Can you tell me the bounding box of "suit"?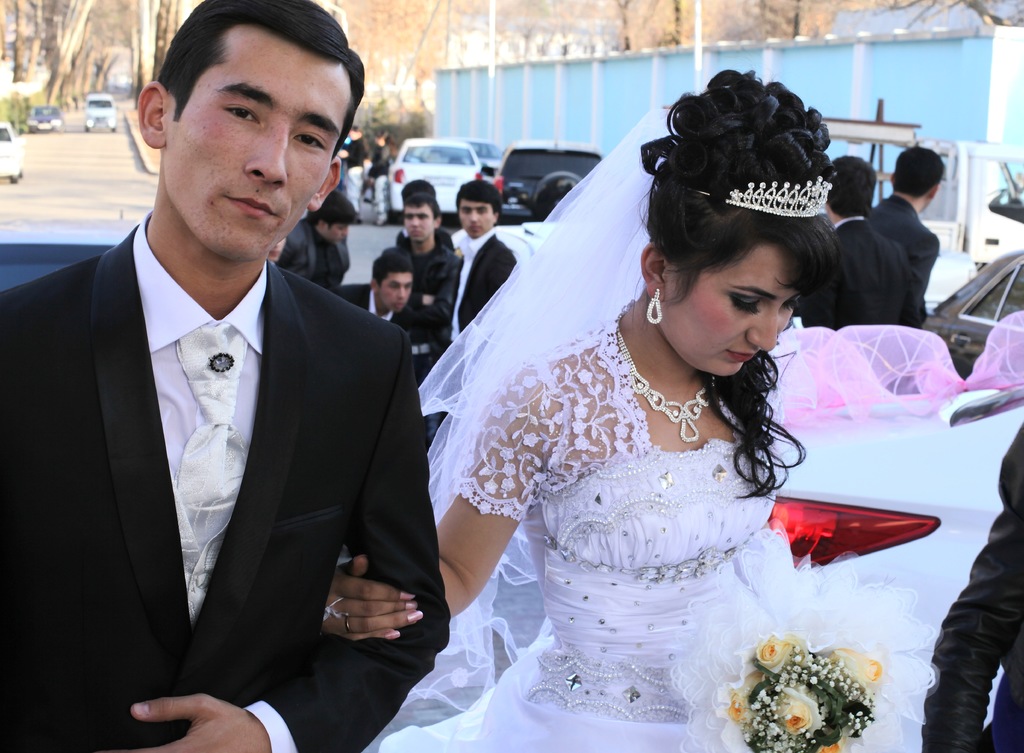
{"left": 810, "top": 215, "right": 927, "bottom": 333}.
